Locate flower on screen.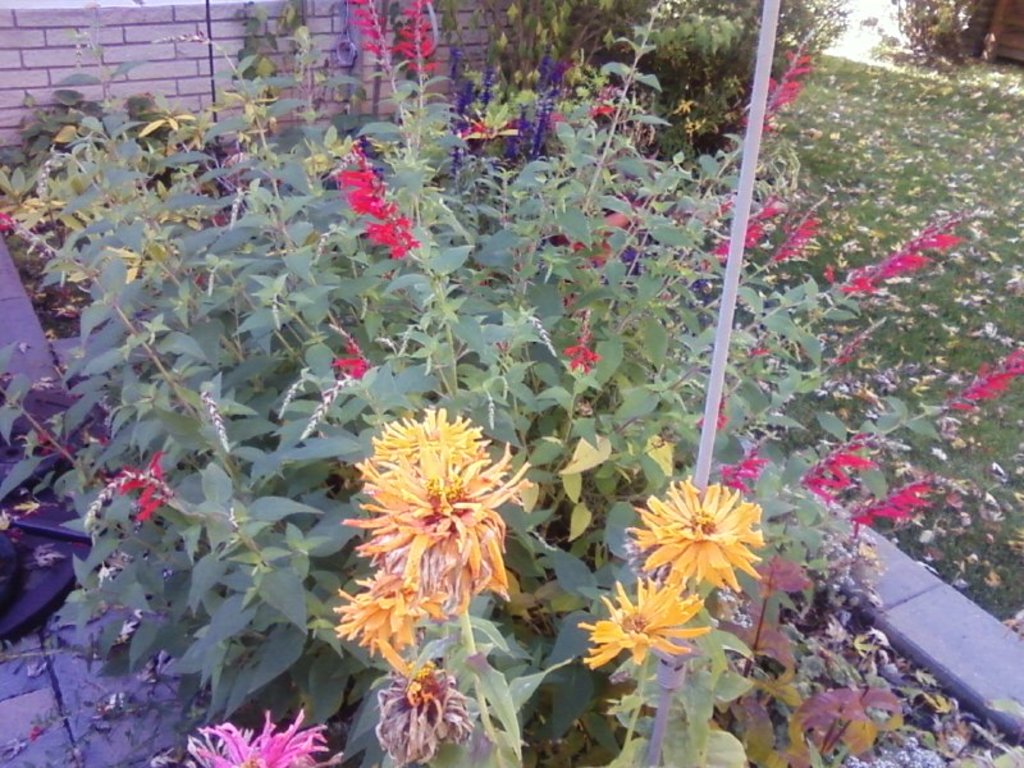
On screen at locate(353, 0, 394, 58).
